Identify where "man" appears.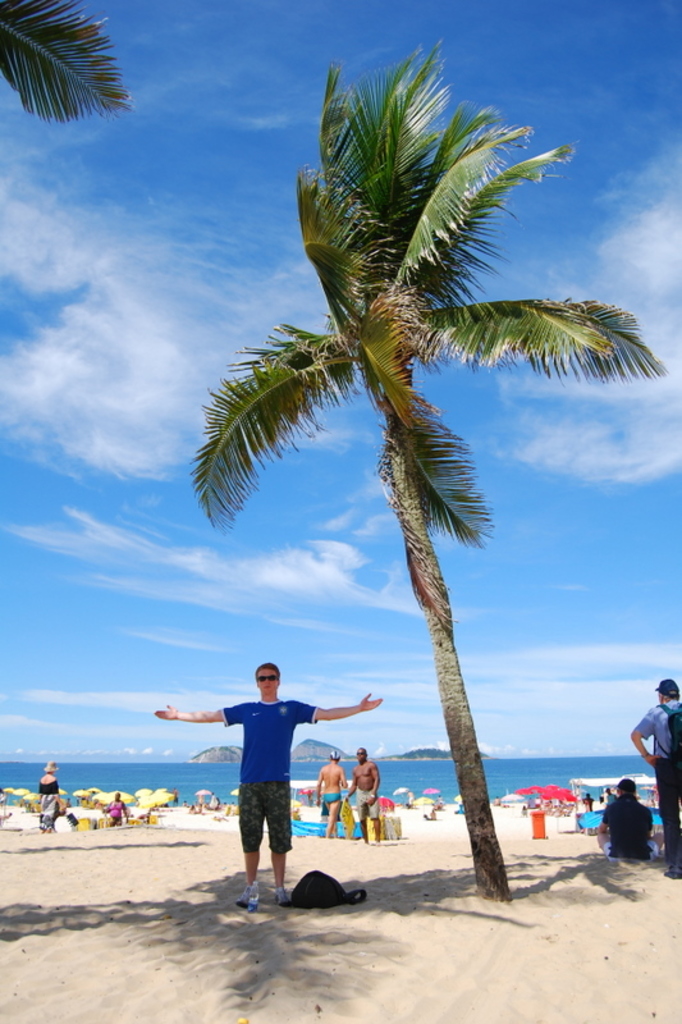
Appears at box(147, 657, 388, 910).
